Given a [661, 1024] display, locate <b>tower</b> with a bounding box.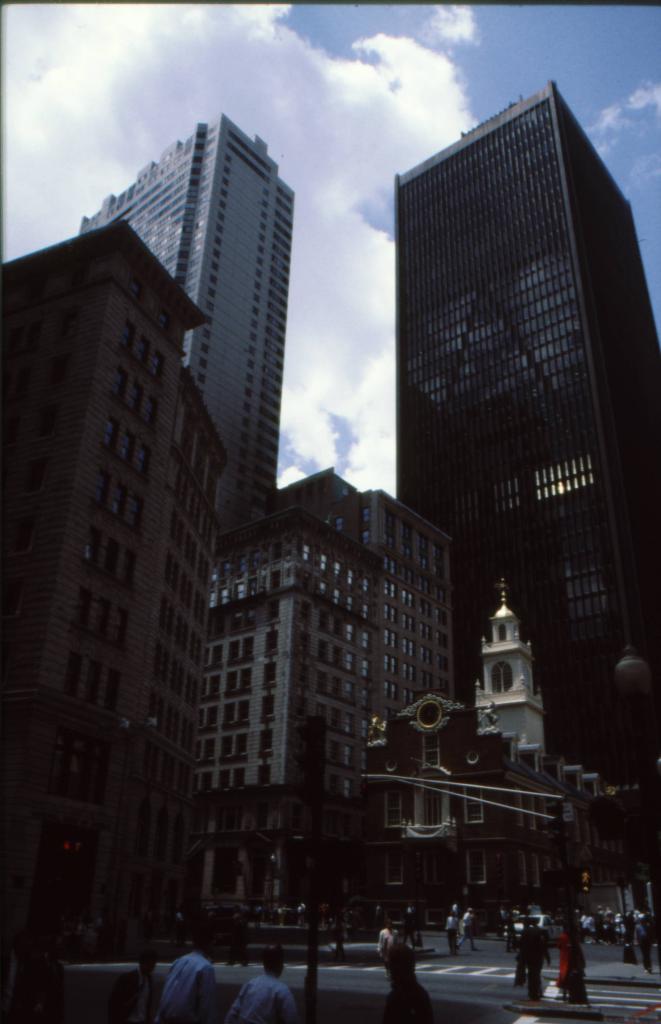
Located: rect(362, 35, 658, 800).
